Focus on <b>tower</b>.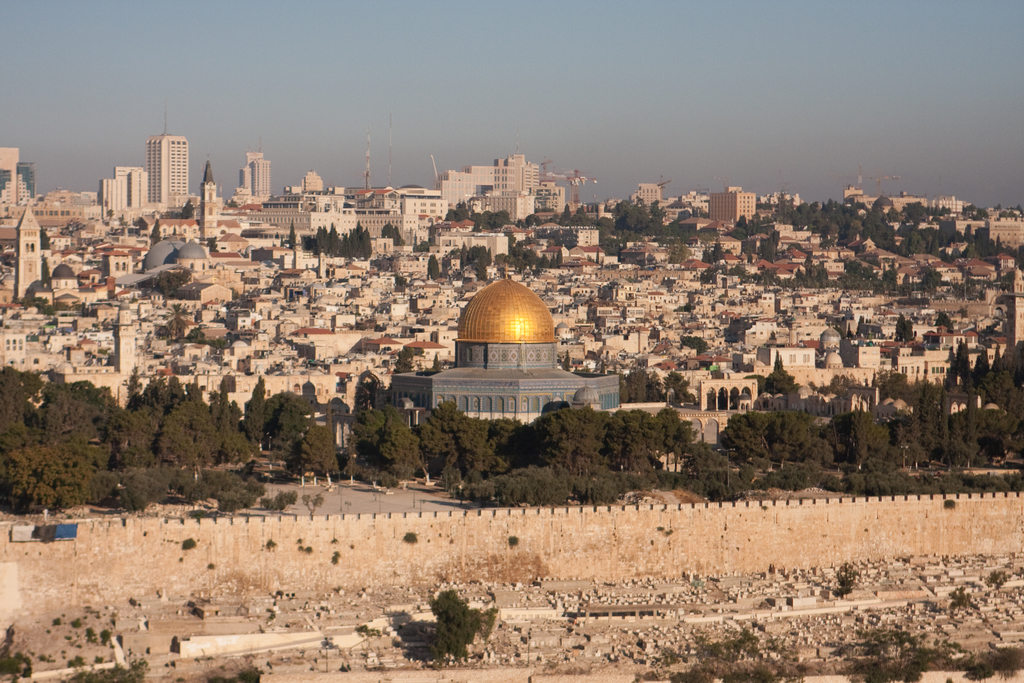
Focused at pyautogui.locateOnScreen(239, 146, 274, 205).
